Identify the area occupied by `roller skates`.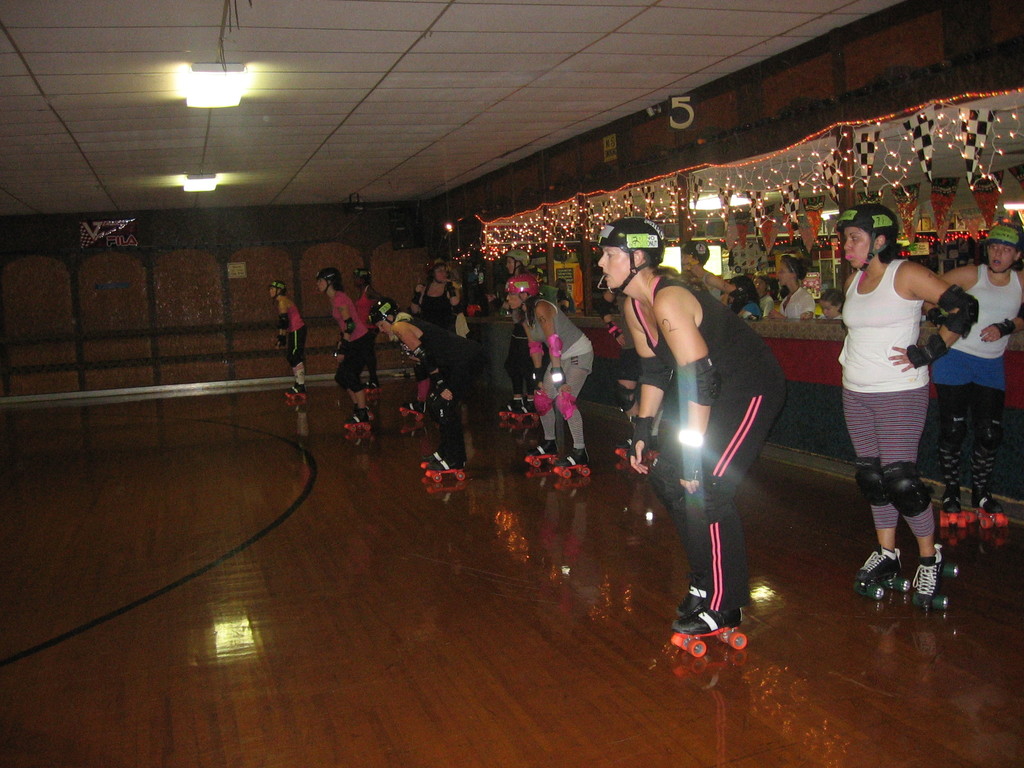
Area: 916/540/959/608.
